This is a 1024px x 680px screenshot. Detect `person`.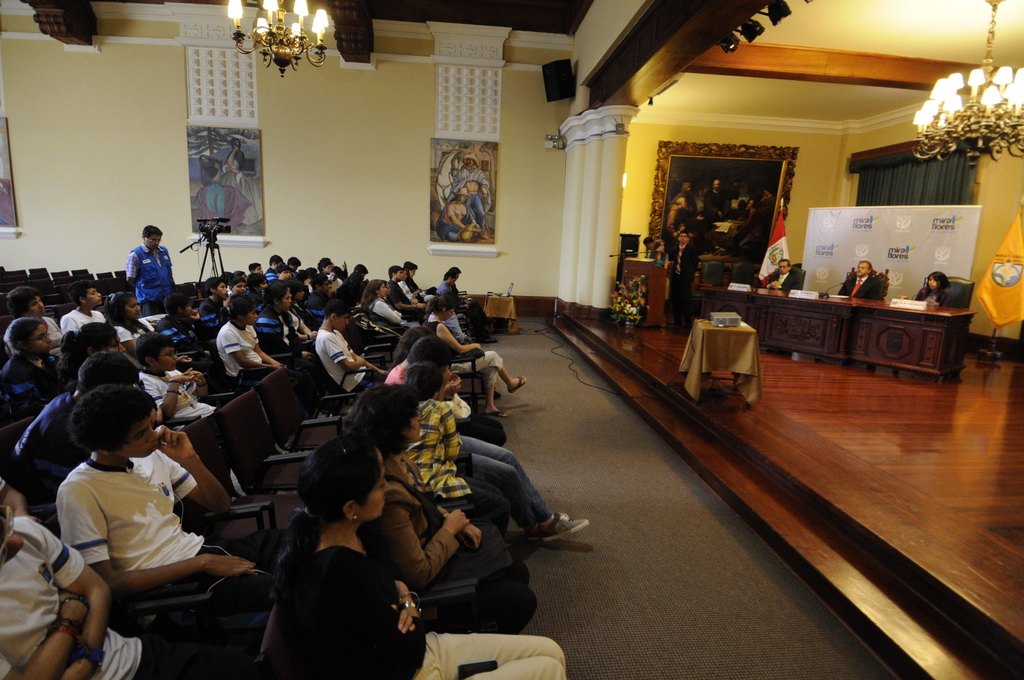
bbox=(123, 226, 178, 318).
